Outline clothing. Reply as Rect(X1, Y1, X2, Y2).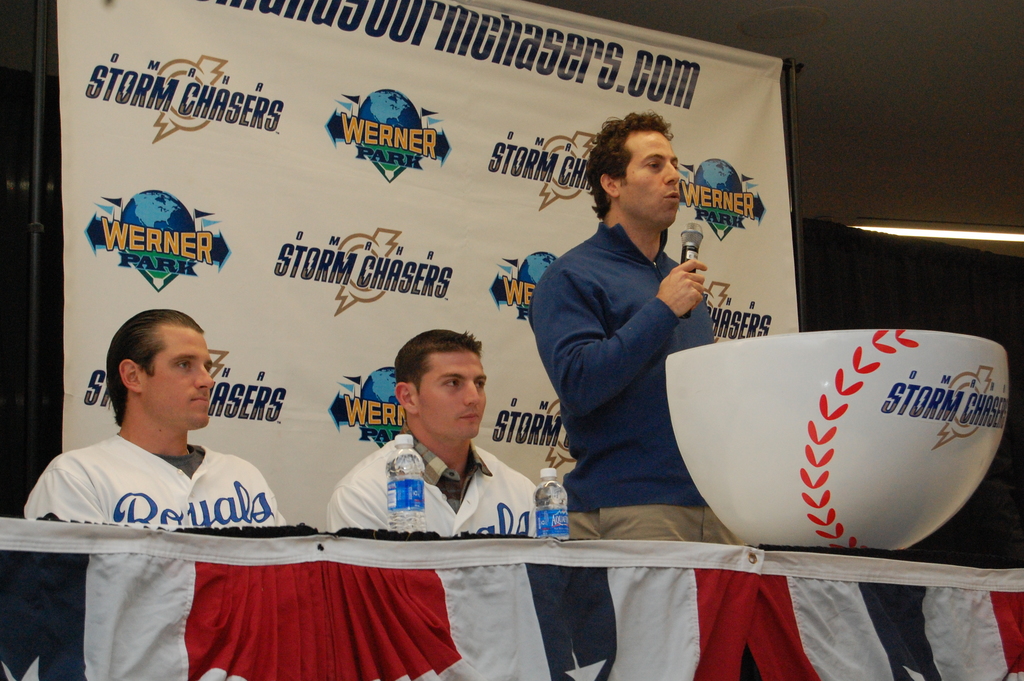
Rect(538, 147, 744, 548).
